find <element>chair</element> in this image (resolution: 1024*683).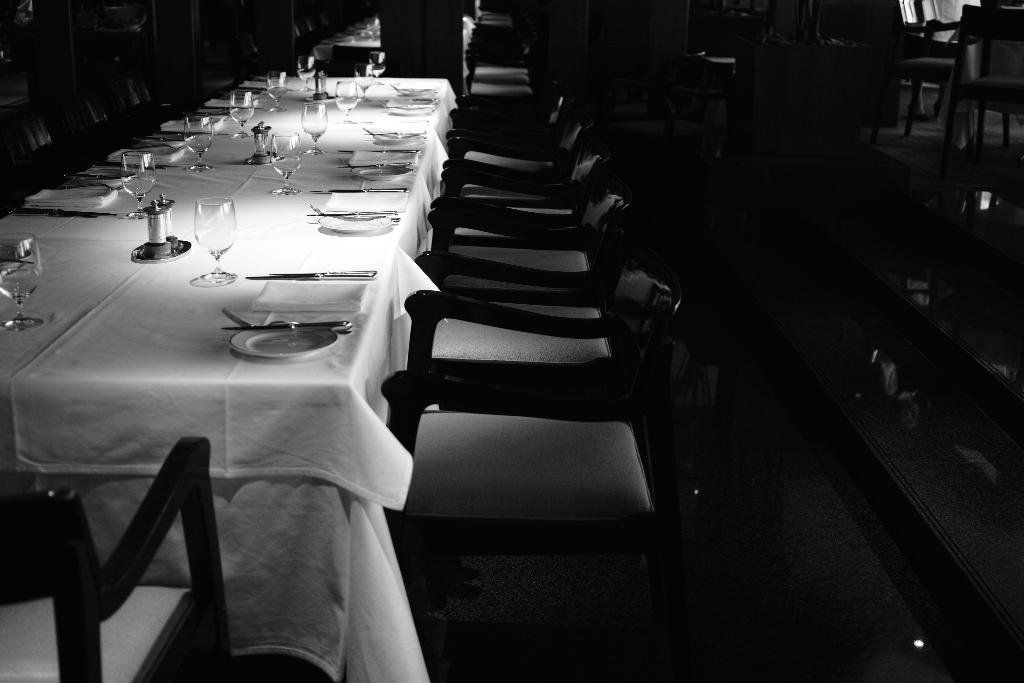
x1=405 y1=178 x2=649 y2=409.
